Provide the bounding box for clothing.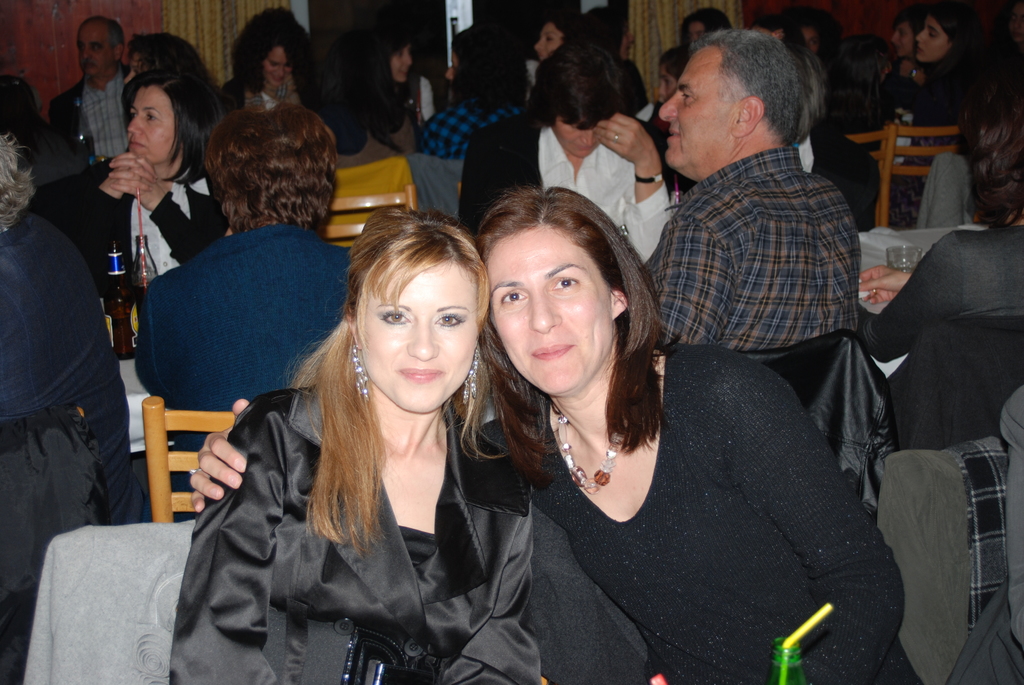
(855,232,1023,457).
